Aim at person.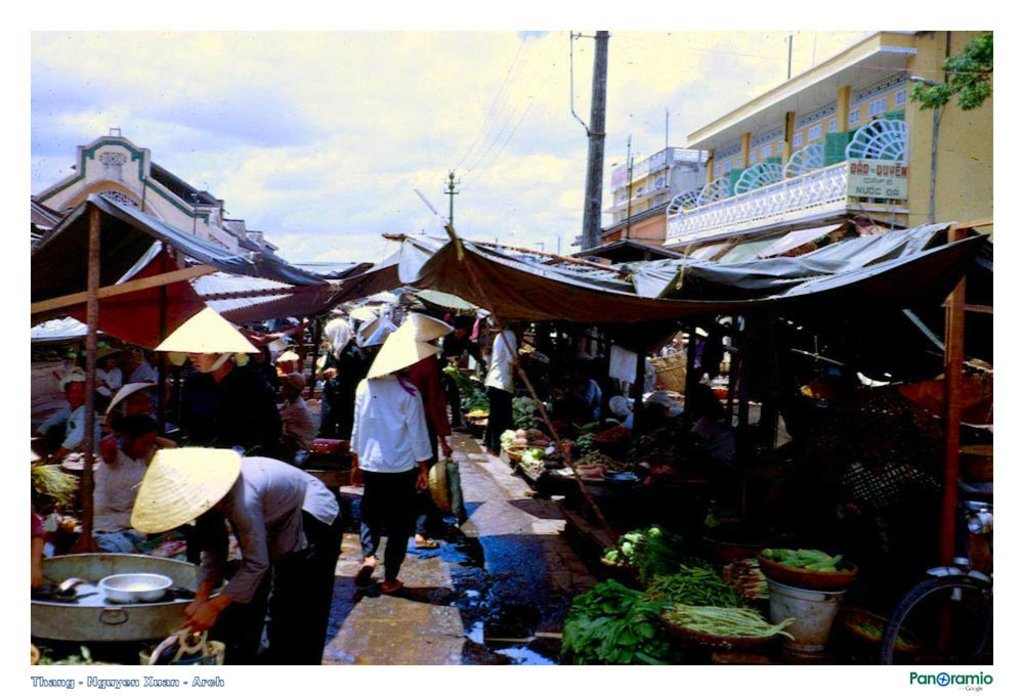
Aimed at [487,320,526,455].
